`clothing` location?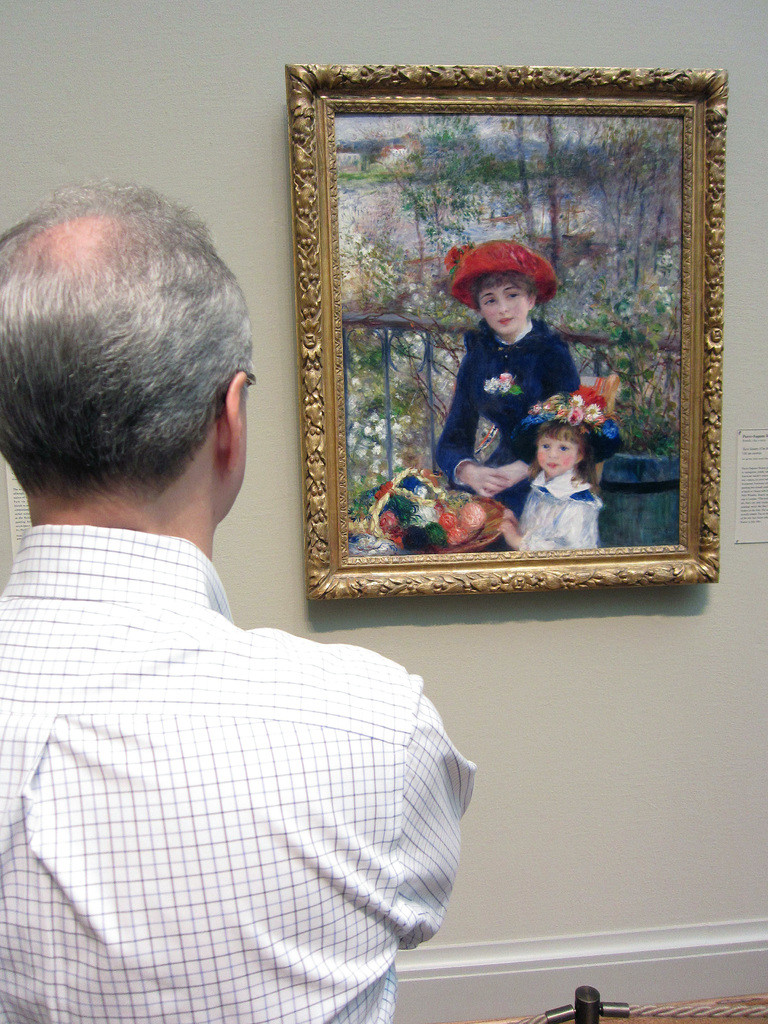
box(433, 316, 580, 519)
